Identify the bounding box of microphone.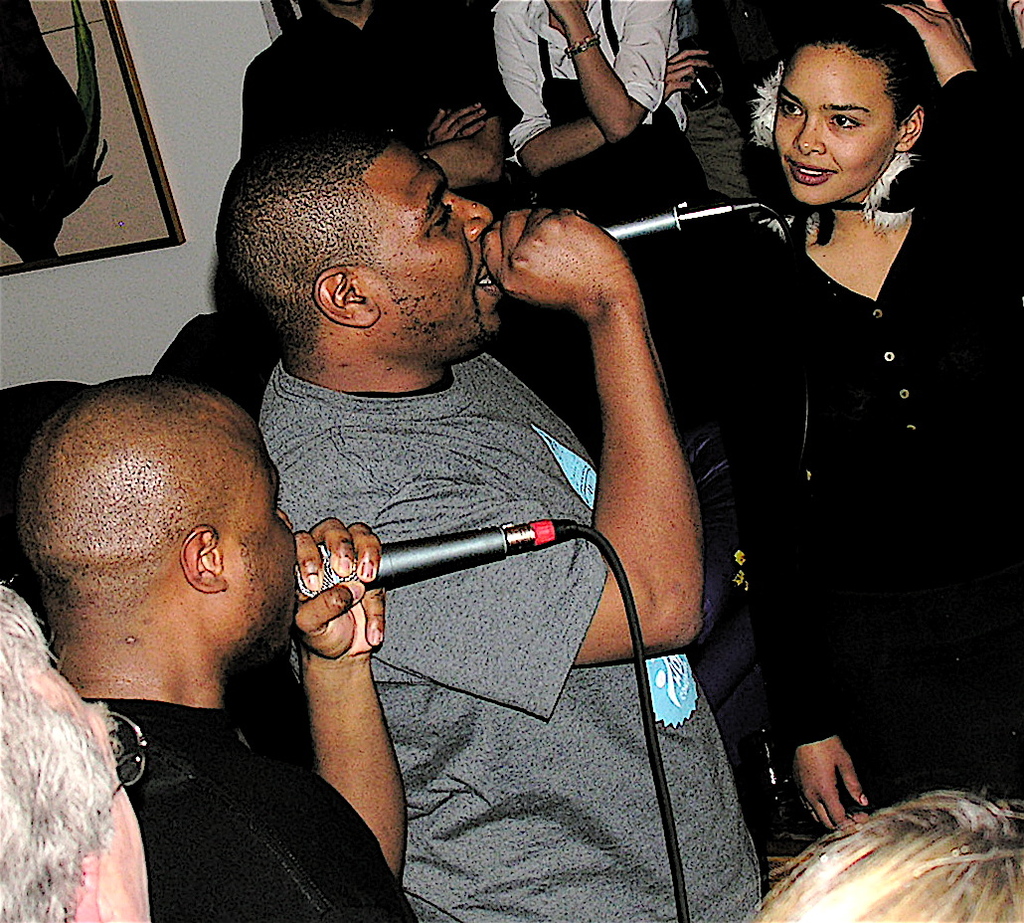
box(296, 541, 509, 588).
